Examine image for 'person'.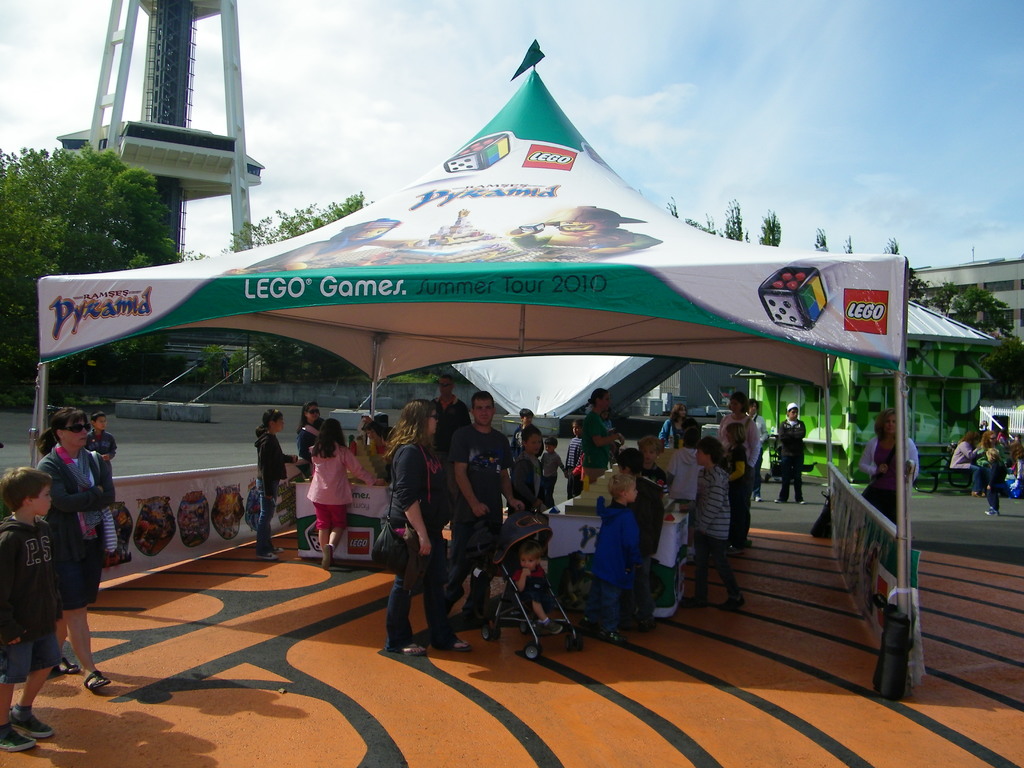
Examination result: crop(747, 398, 765, 477).
